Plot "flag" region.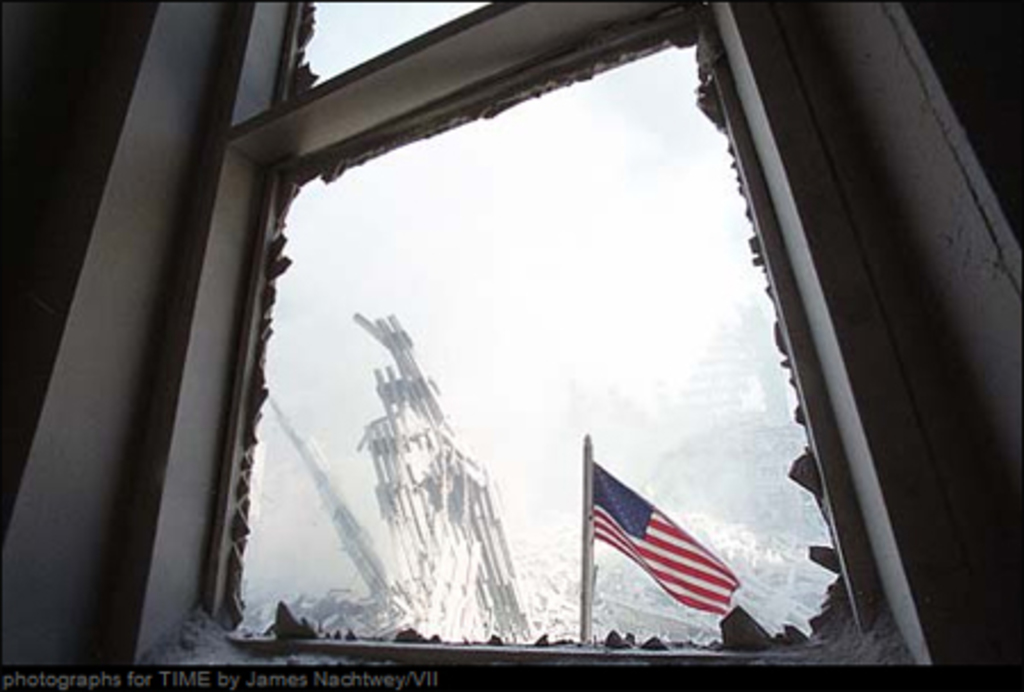
Plotted at [567,460,778,637].
